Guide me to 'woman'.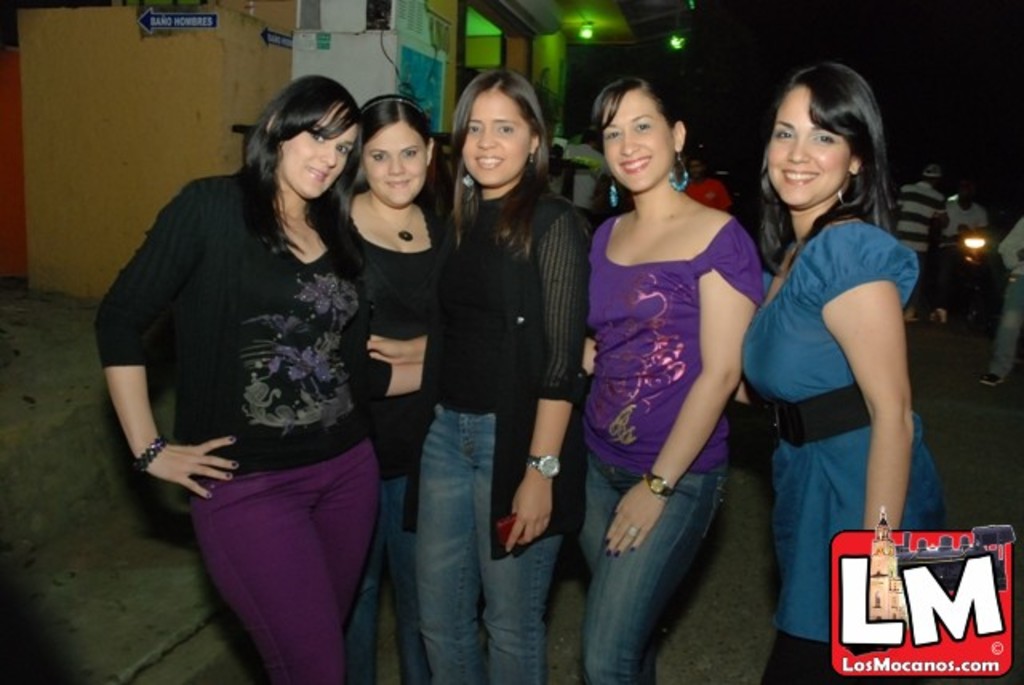
Guidance: [x1=342, y1=96, x2=456, y2=683].
